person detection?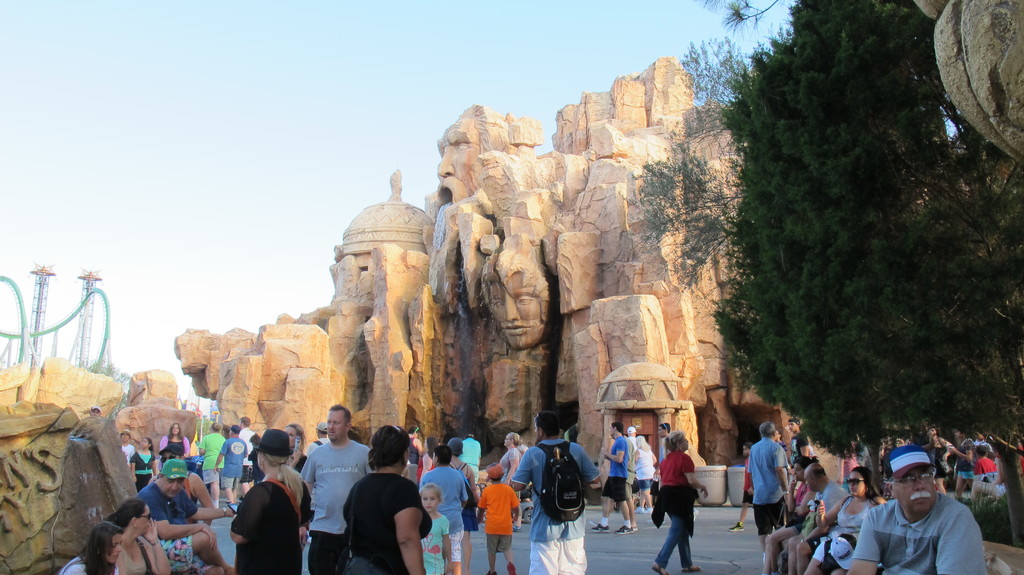
l=476, t=453, r=529, b=570
